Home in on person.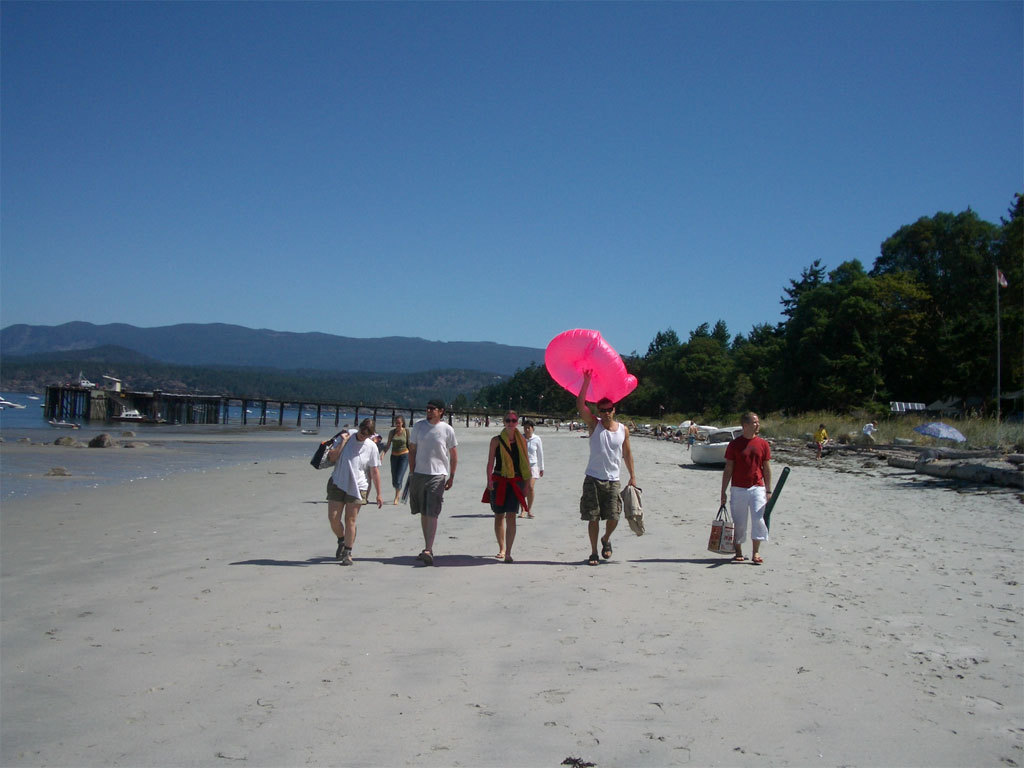
Homed in at (left=410, top=403, right=449, bottom=555).
